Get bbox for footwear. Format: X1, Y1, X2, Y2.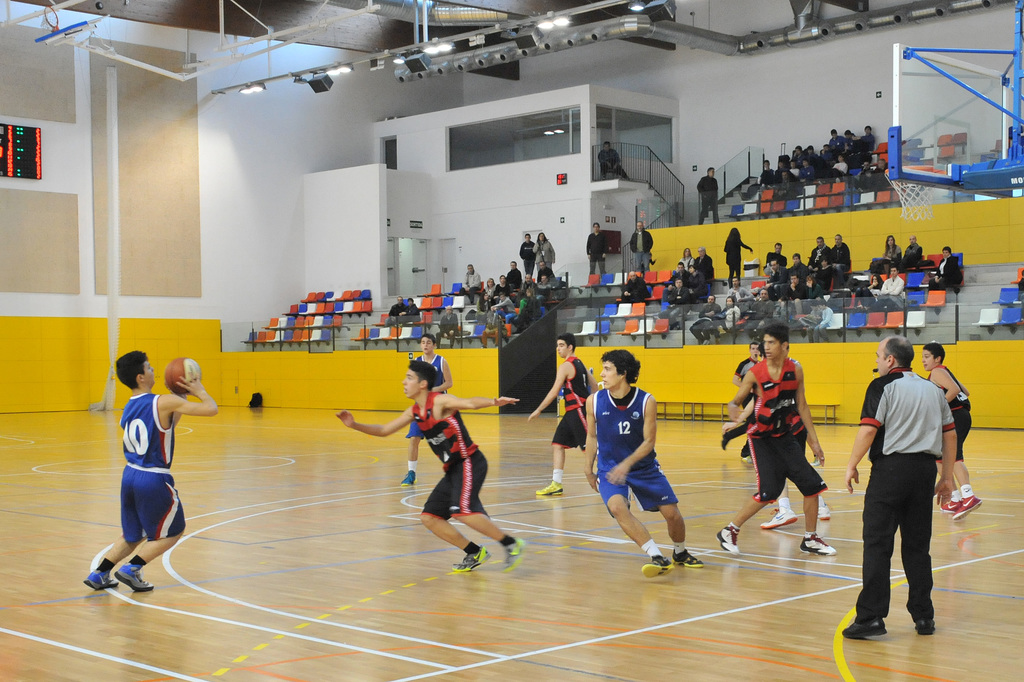
404, 470, 417, 488.
